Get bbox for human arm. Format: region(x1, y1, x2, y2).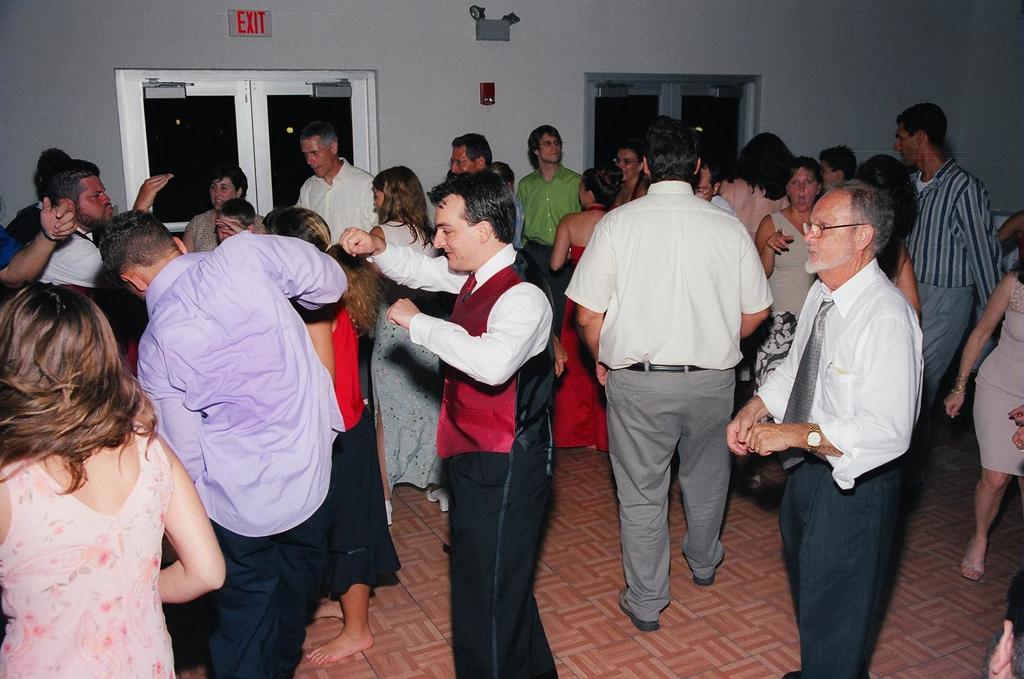
region(739, 233, 773, 340).
